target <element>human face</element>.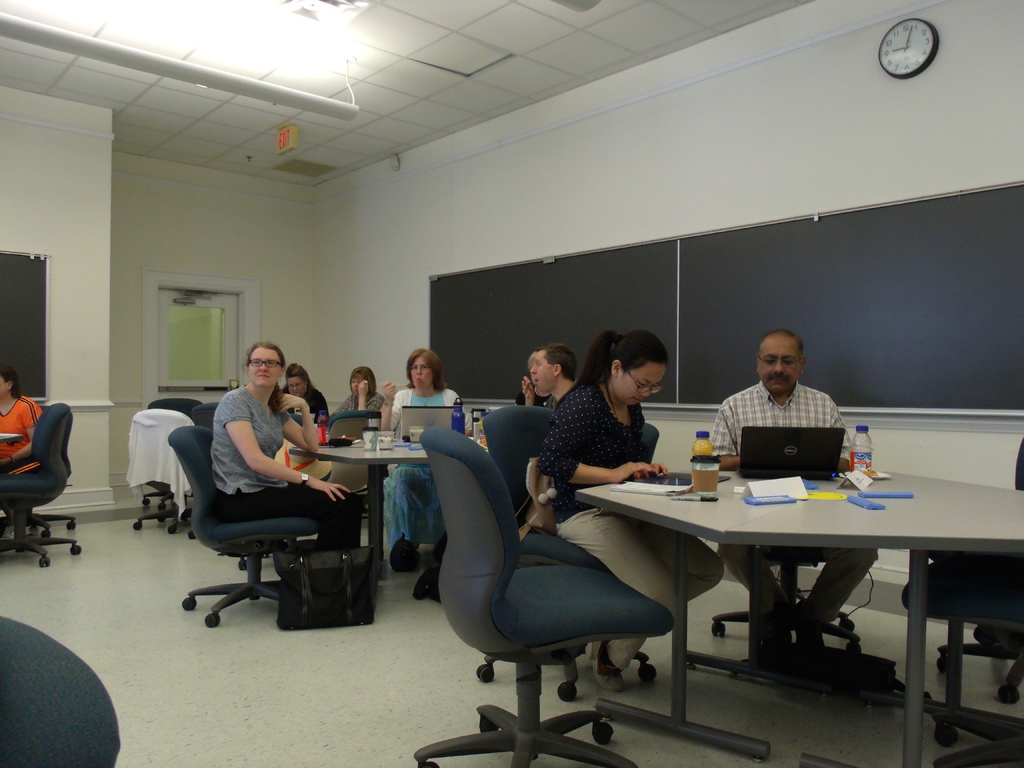
Target region: bbox(248, 347, 283, 385).
